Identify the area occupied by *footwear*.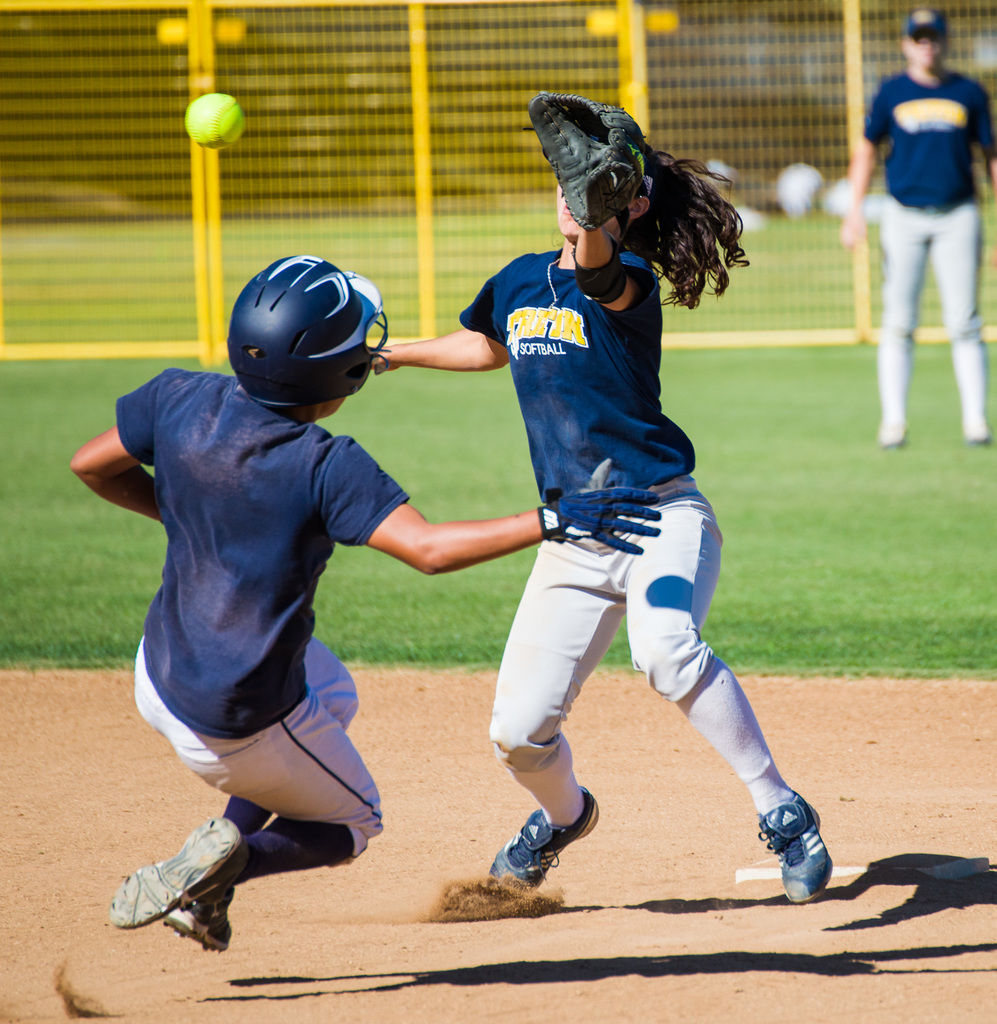
Area: [left=759, top=787, right=836, bottom=900].
